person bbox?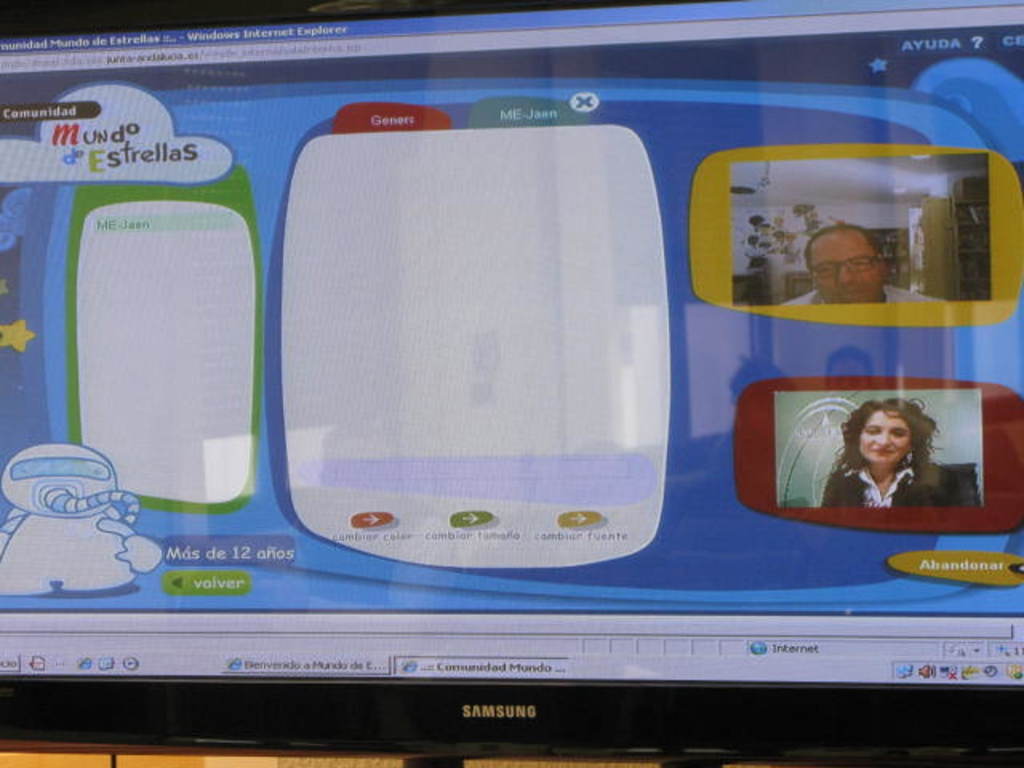
box=[819, 395, 947, 517]
